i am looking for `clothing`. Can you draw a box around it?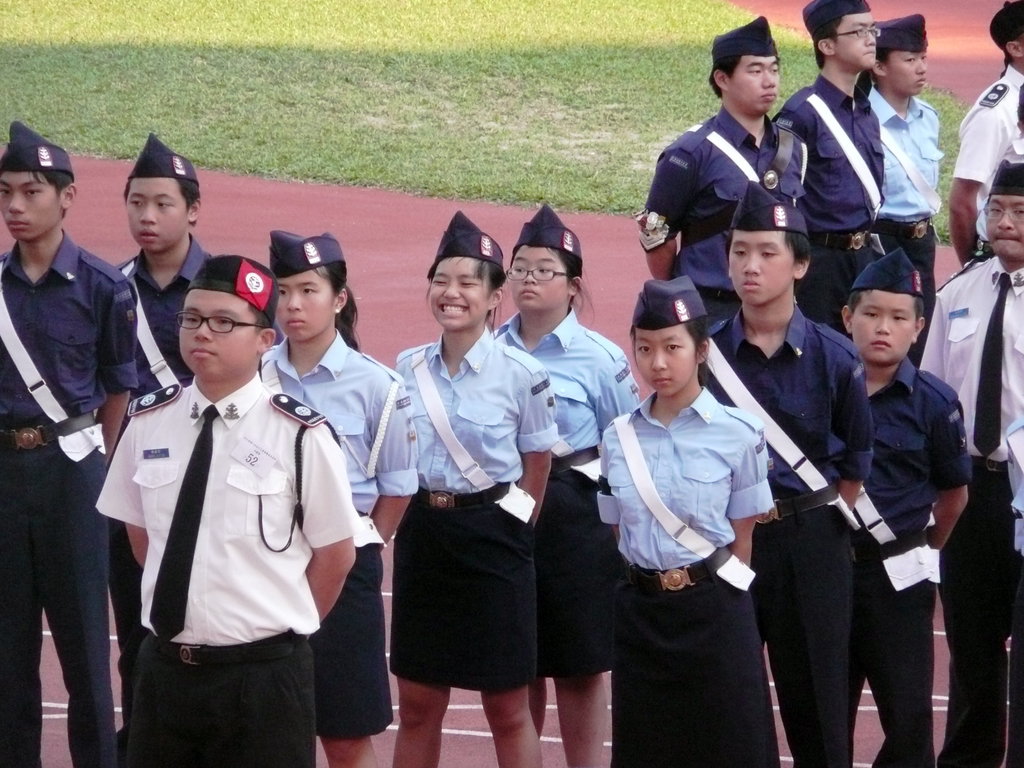
Sure, the bounding box is <box>474,294,644,461</box>.
